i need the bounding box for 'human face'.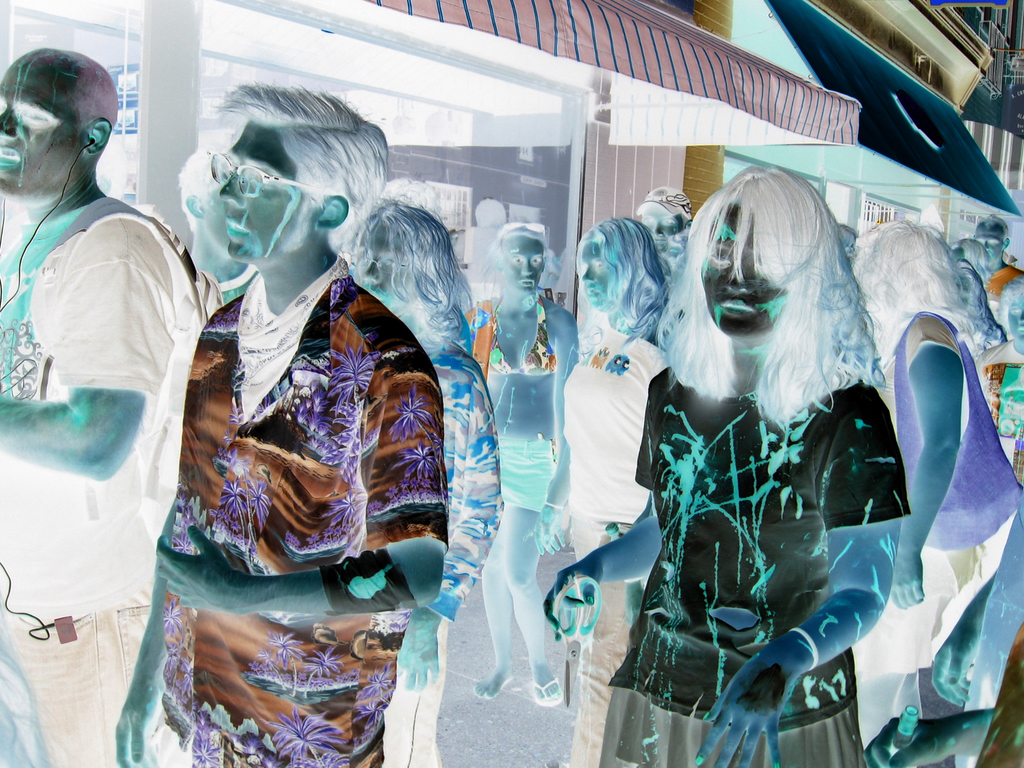
Here it is: bbox(502, 232, 547, 297).
